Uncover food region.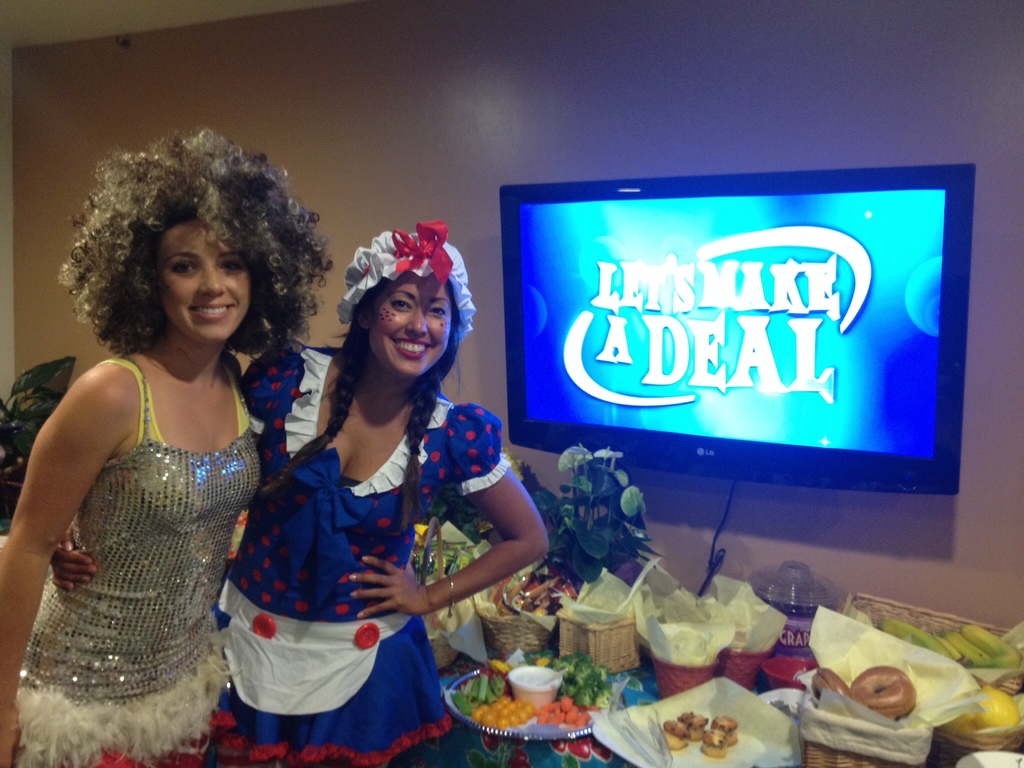
Uncovered: (x1=810, y1=659, x2=856, y2=701).
